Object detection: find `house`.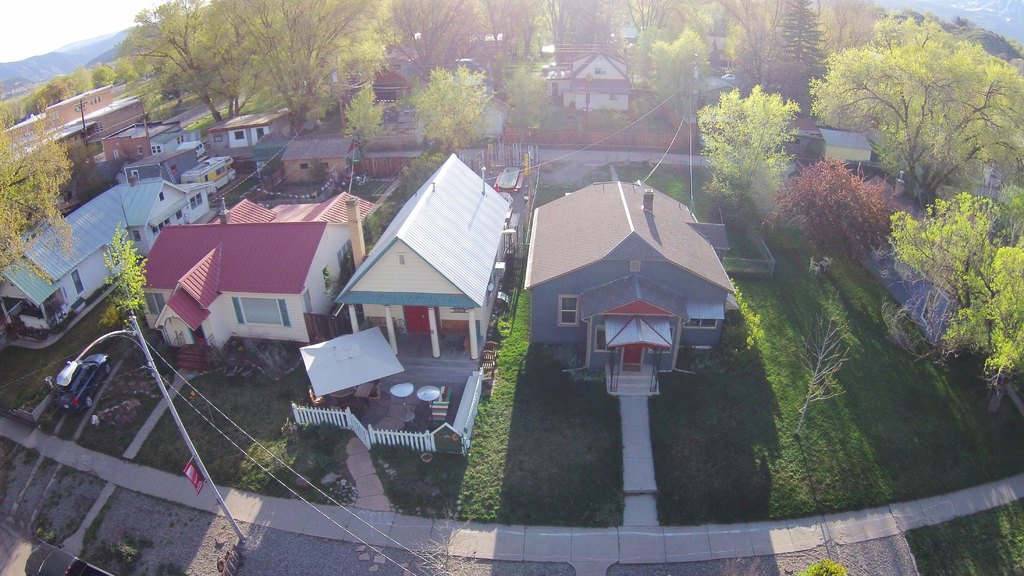
region(1, 86, 153, 177).
